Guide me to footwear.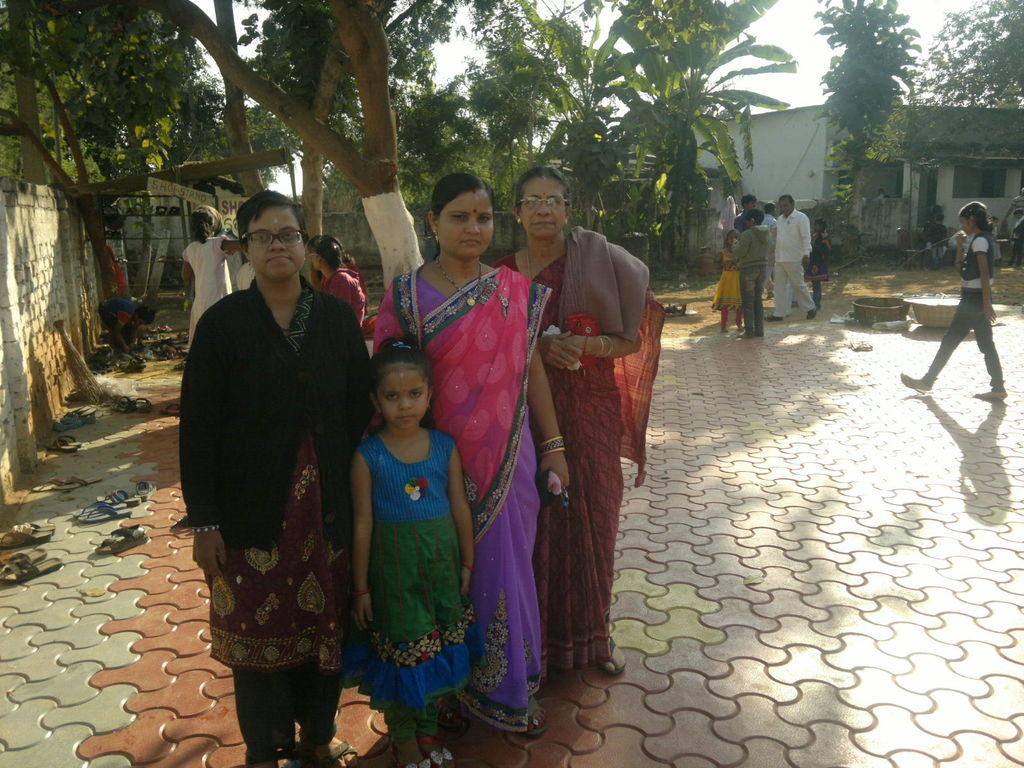
Guidance: [127,395,162,416].
